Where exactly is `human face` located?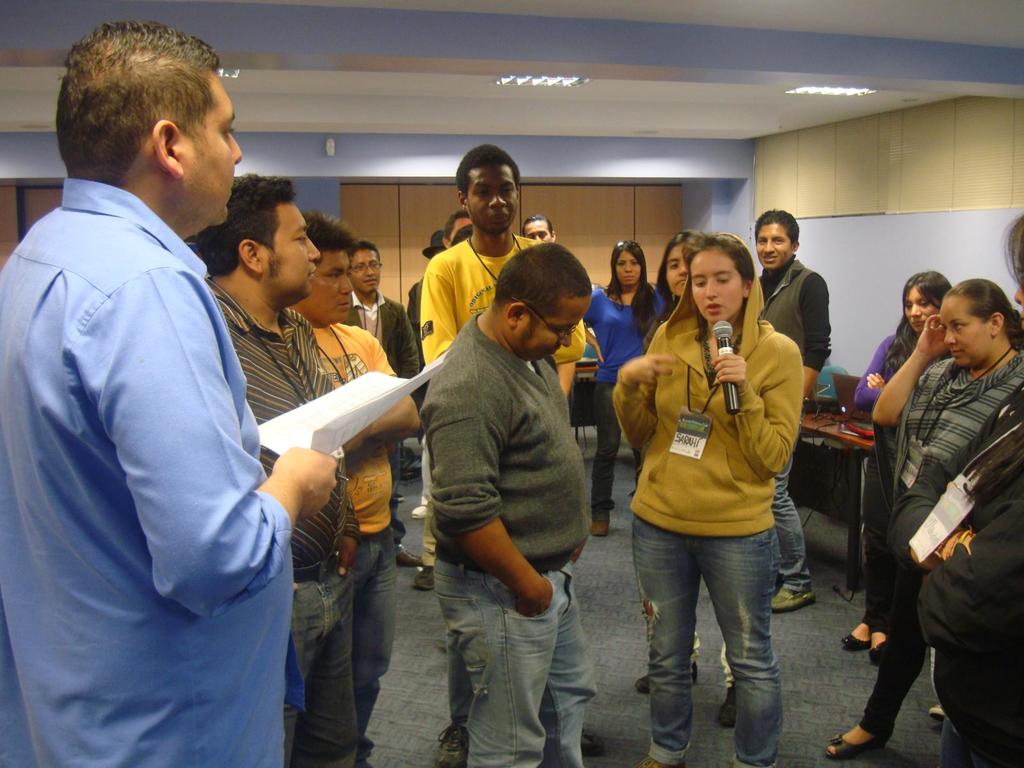
Its bounding box is <box>181,67,249,227</box>.
